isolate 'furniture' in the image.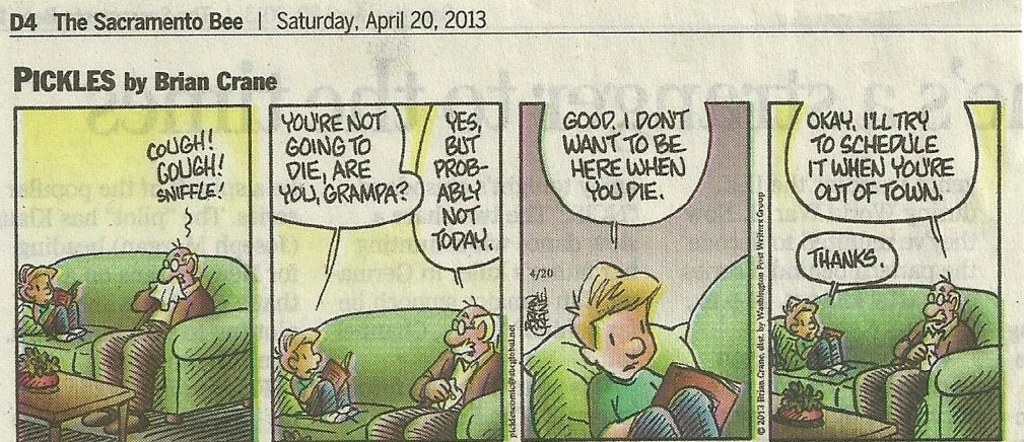
Isolated region: rect(521, 253, 748, 439).
